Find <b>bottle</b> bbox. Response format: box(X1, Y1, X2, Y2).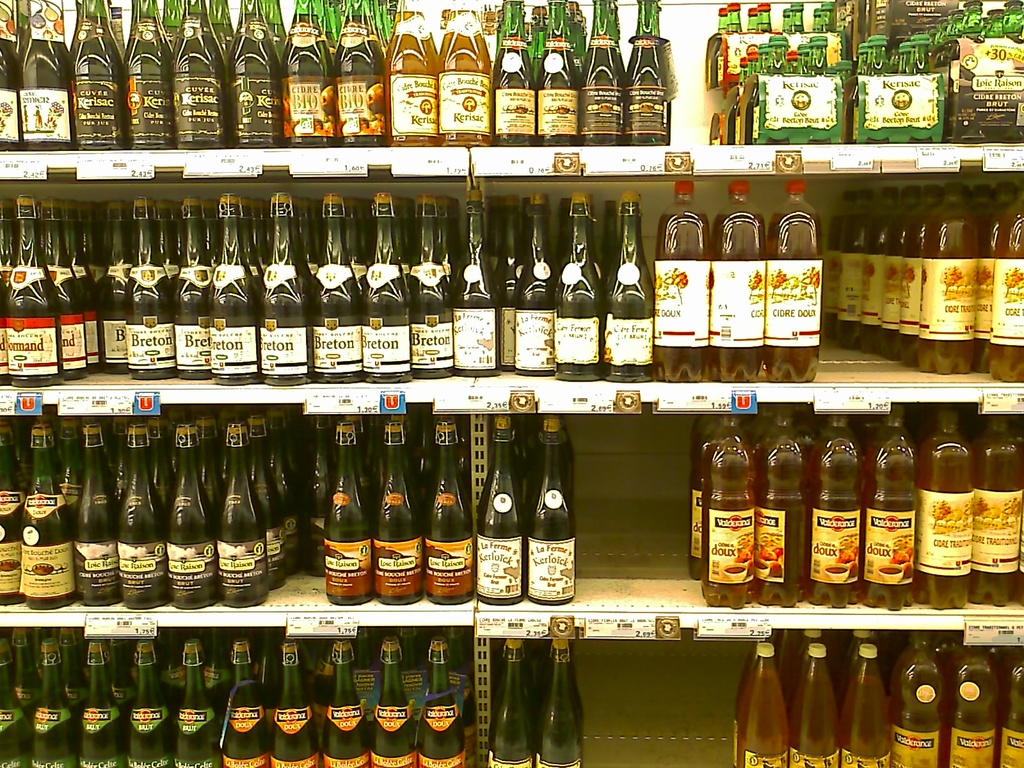
box(204, 638, 239, 712).
